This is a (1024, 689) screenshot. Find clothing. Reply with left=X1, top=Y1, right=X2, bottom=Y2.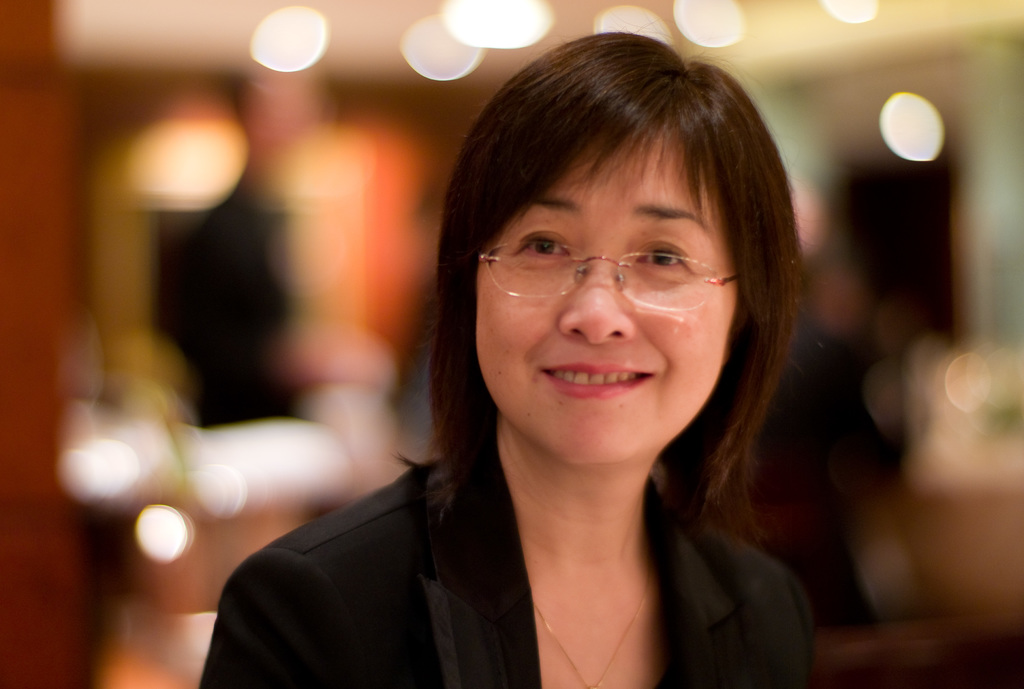
left=140, top=363, right=840, bottom=687.
